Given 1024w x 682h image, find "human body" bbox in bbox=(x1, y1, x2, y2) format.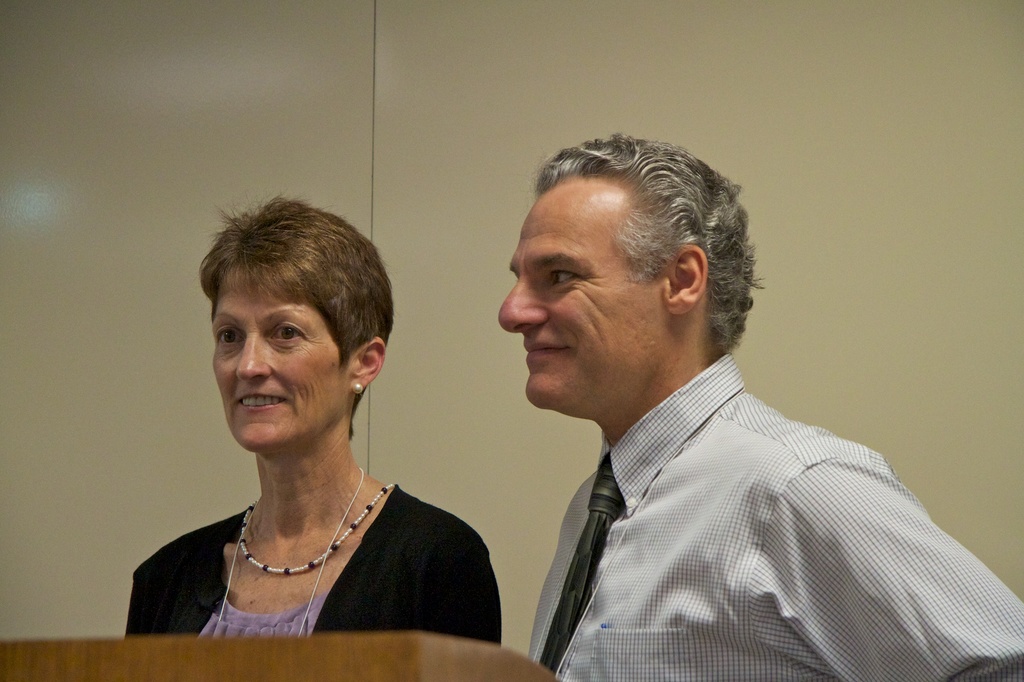
bbox=(483, 200, 991, 681).
